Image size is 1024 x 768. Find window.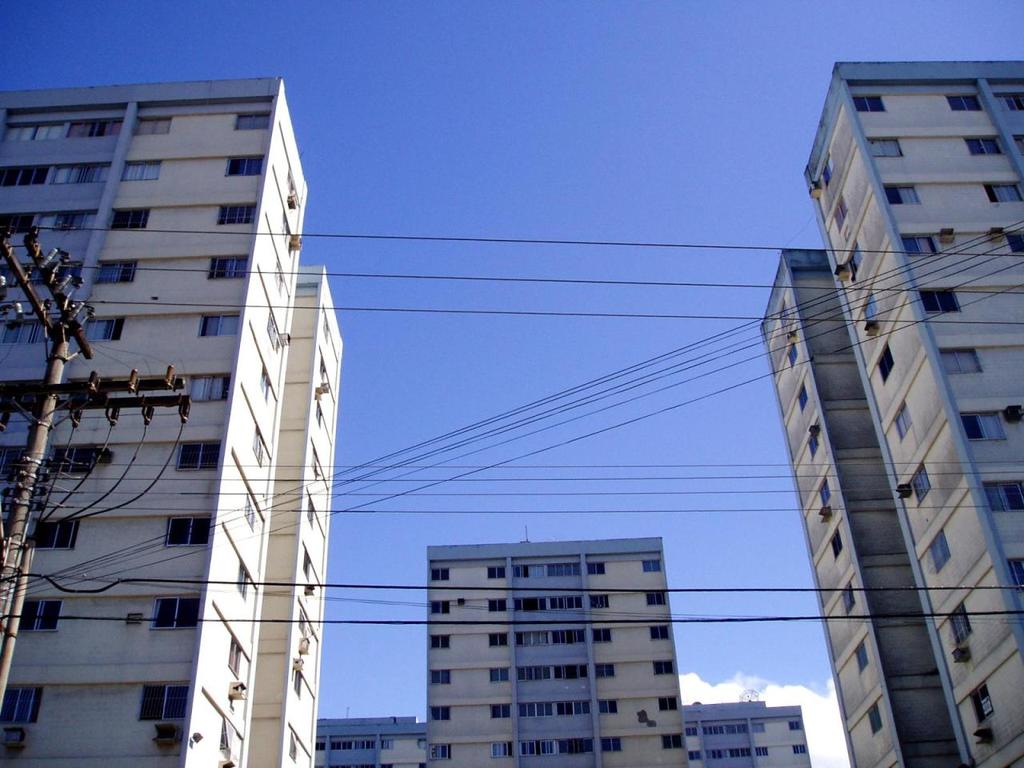
[left=431, top=667, right=453, bottom=687].
